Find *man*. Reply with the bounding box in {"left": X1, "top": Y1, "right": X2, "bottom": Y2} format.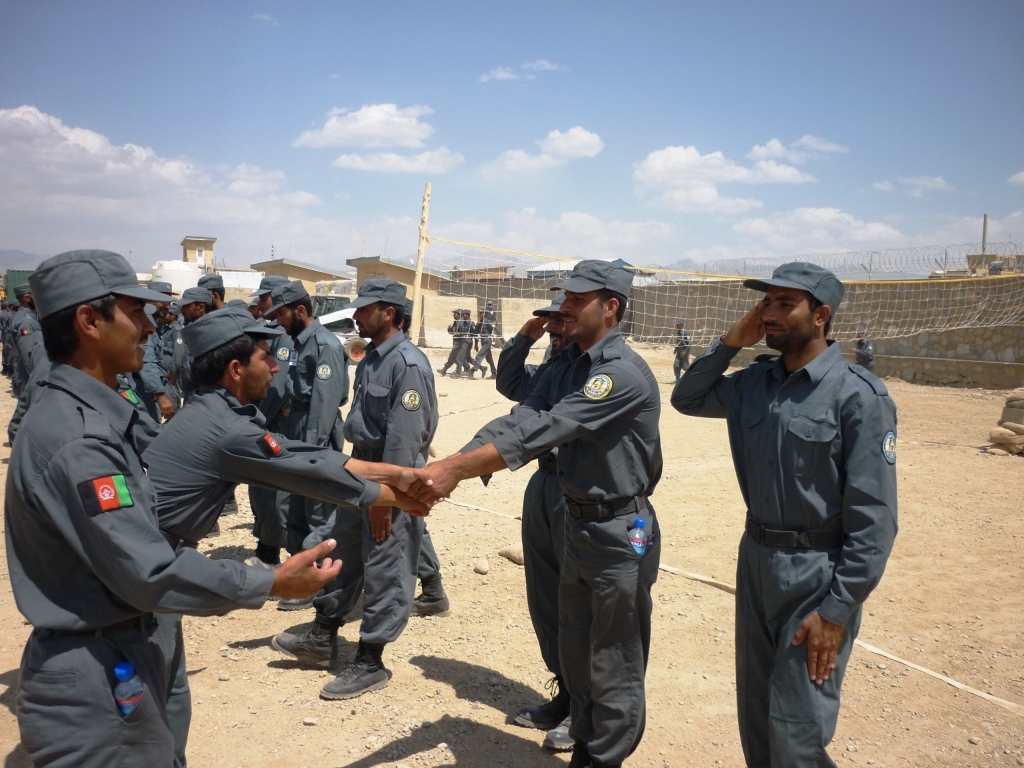
{"left": 408, "top": 247, "right": 667, "bottom": 762}.
